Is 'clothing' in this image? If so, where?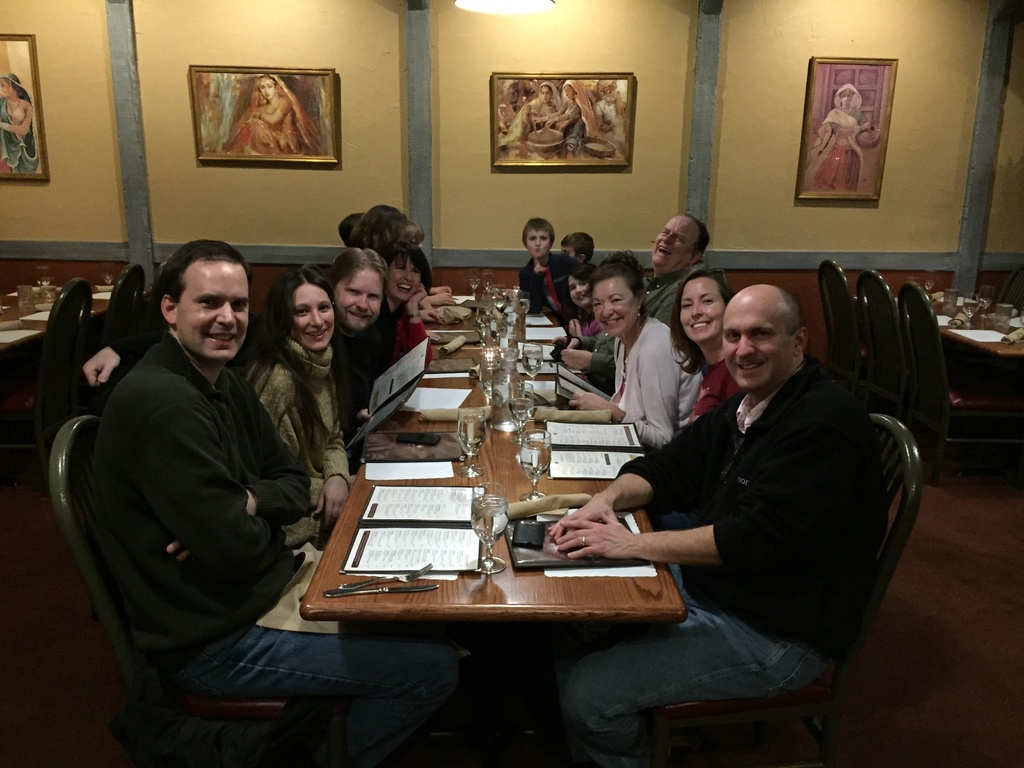
Yes, at x1=695, y1=355, x2=742, y2=420.
